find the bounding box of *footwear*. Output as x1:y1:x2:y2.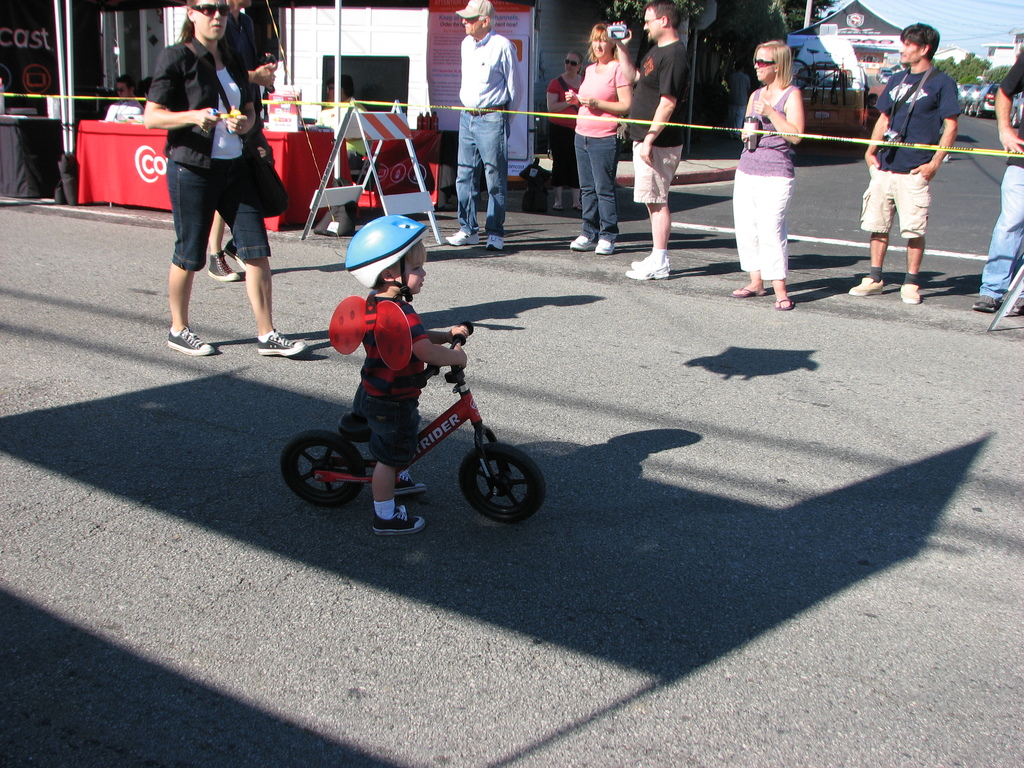
574:201:582:213.
